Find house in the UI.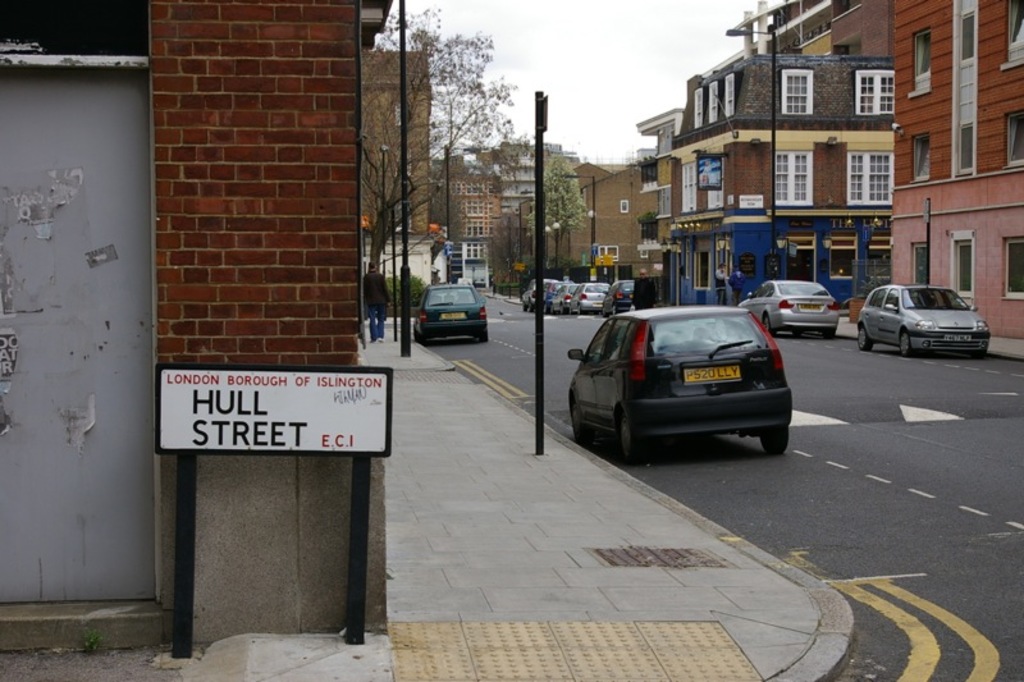
UI element at (x1=480, y1=150, x2=666, y2=285).
